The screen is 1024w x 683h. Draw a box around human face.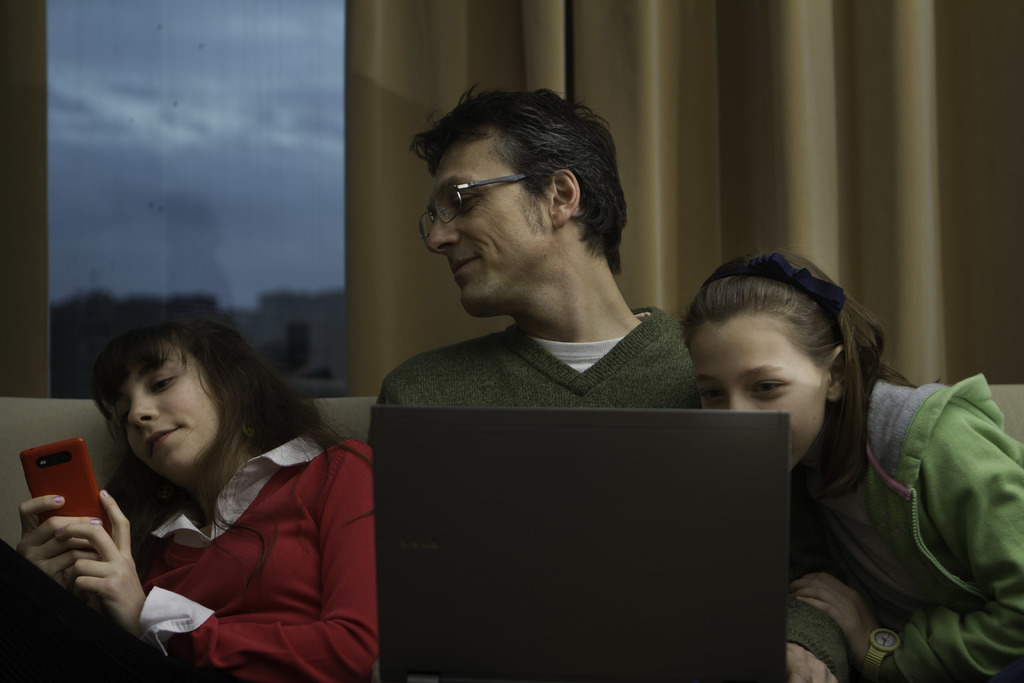
(x1=121, y1=339, x2=225, y2=481).
